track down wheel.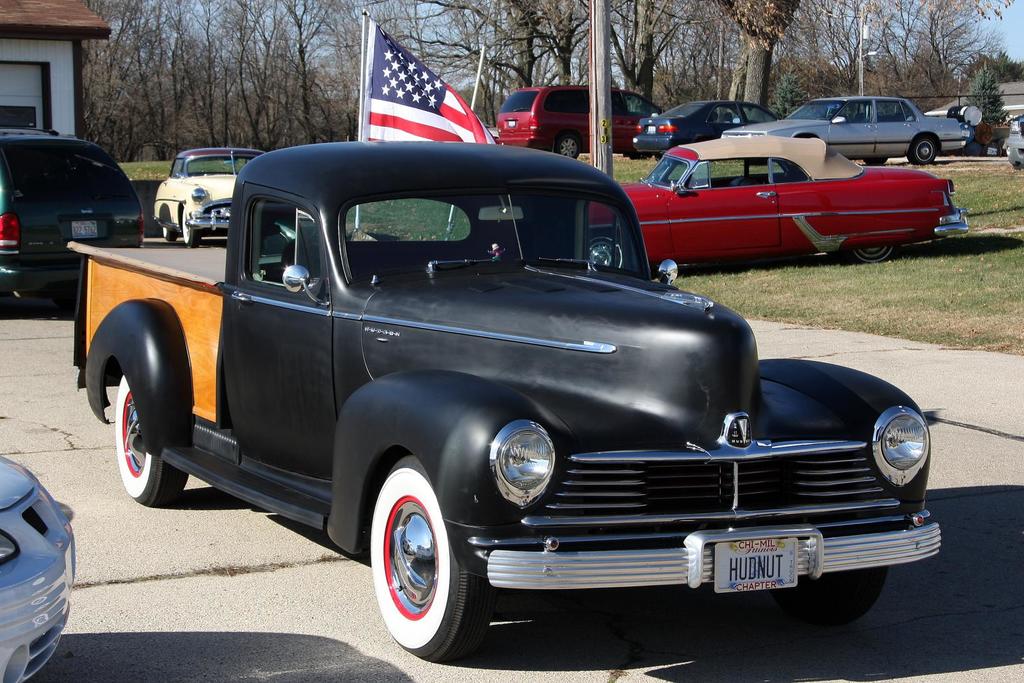
Tracked to l=582, t=230, r=630, b=271.
